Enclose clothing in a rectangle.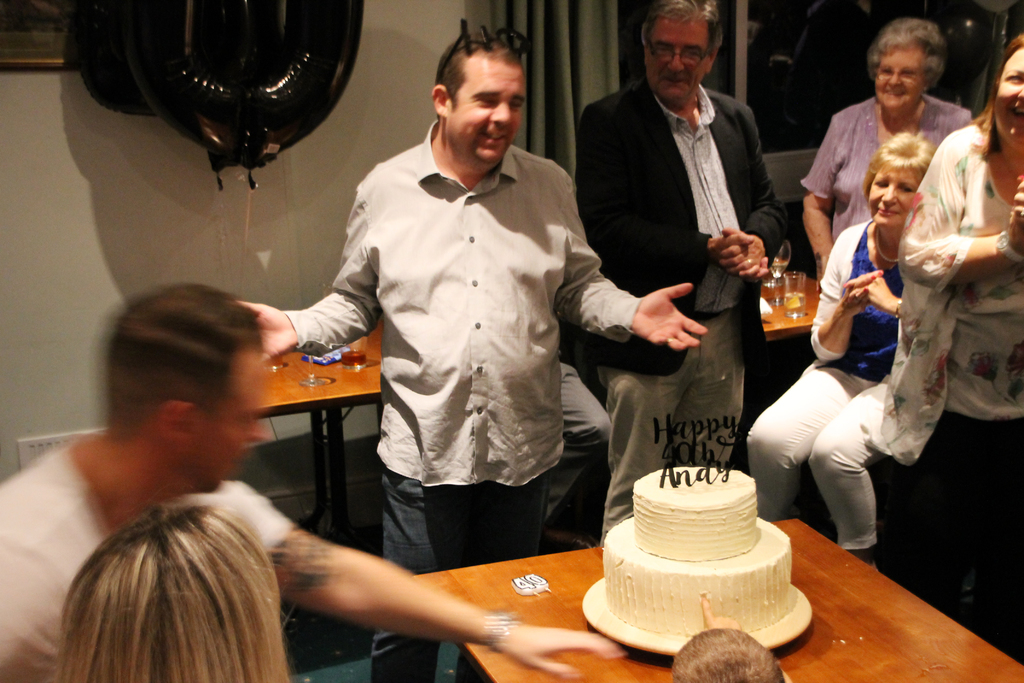
l=877, t=104, r=1023, b=657.
